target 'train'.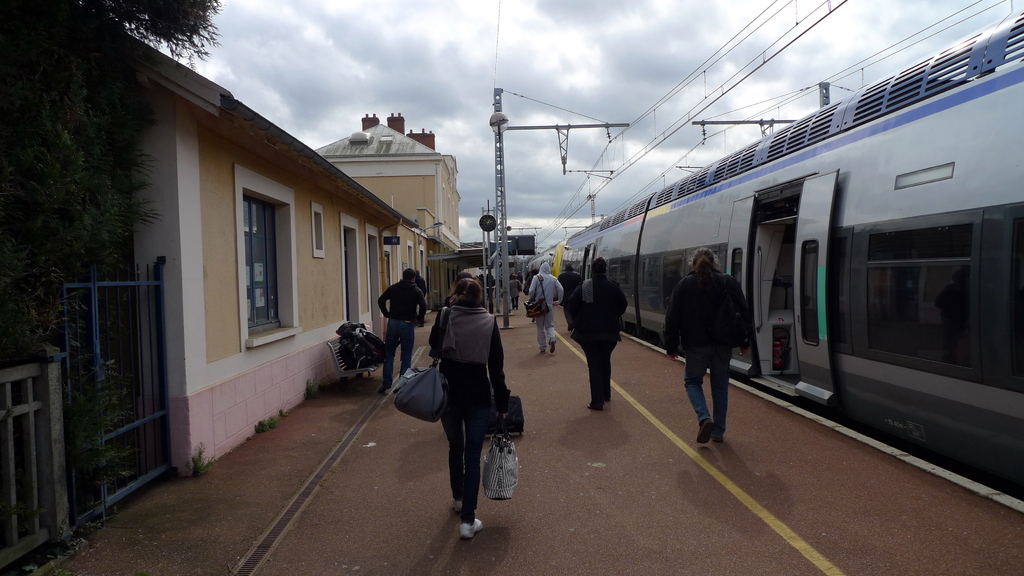
Target region: l=524, t=13, r=1023, b=502.
